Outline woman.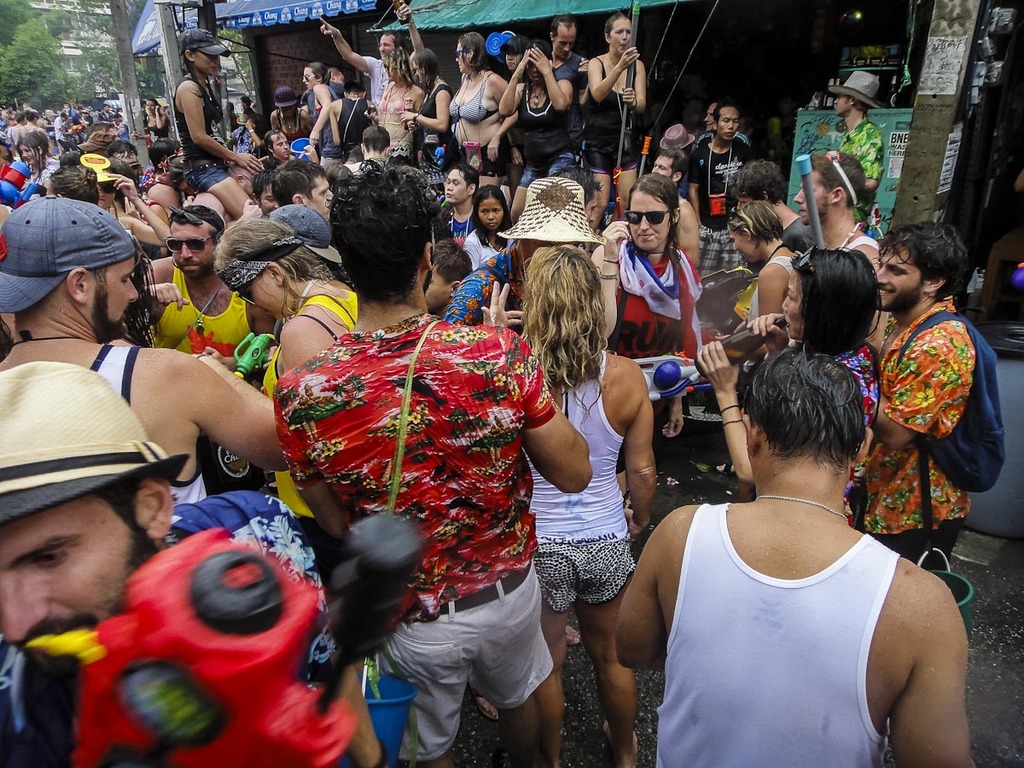
Outline: select_region(130, 97, 172, 148).
